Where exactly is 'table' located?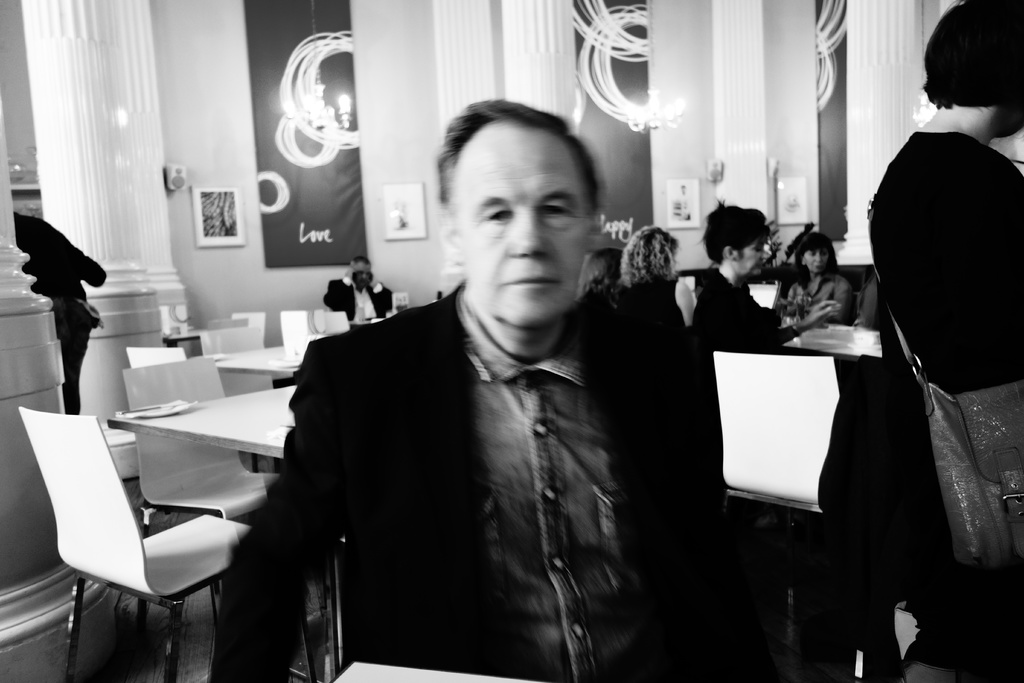
Its bounding box is pyautogui.locateOnScreen(785, 315, 884, 365).
